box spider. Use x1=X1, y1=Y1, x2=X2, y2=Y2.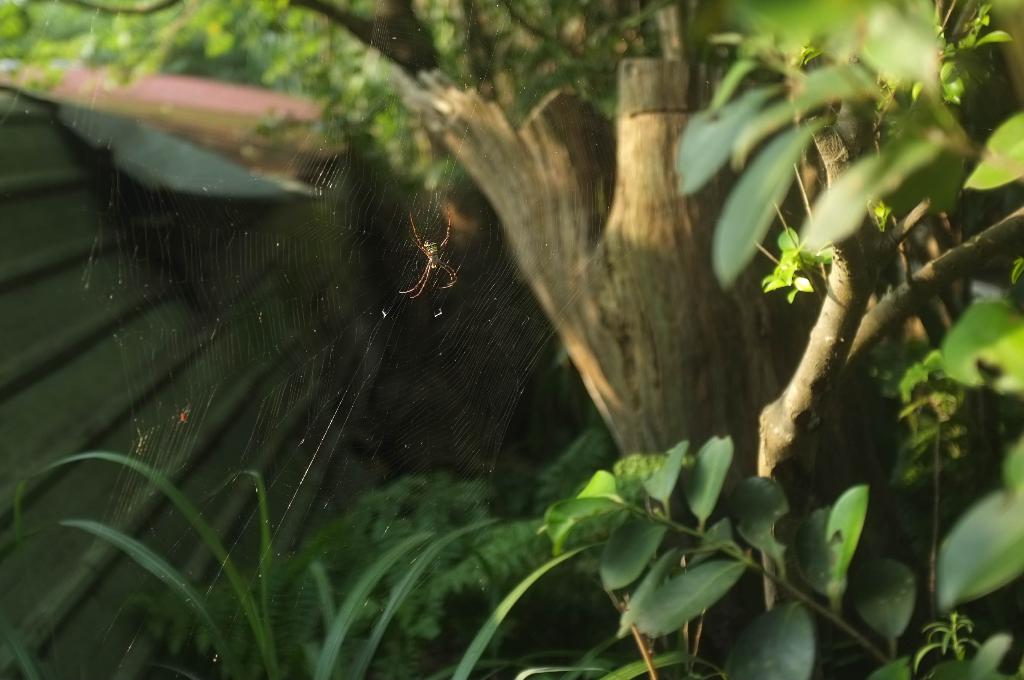
x1=400, y1=209, x2=458, y2=296.
